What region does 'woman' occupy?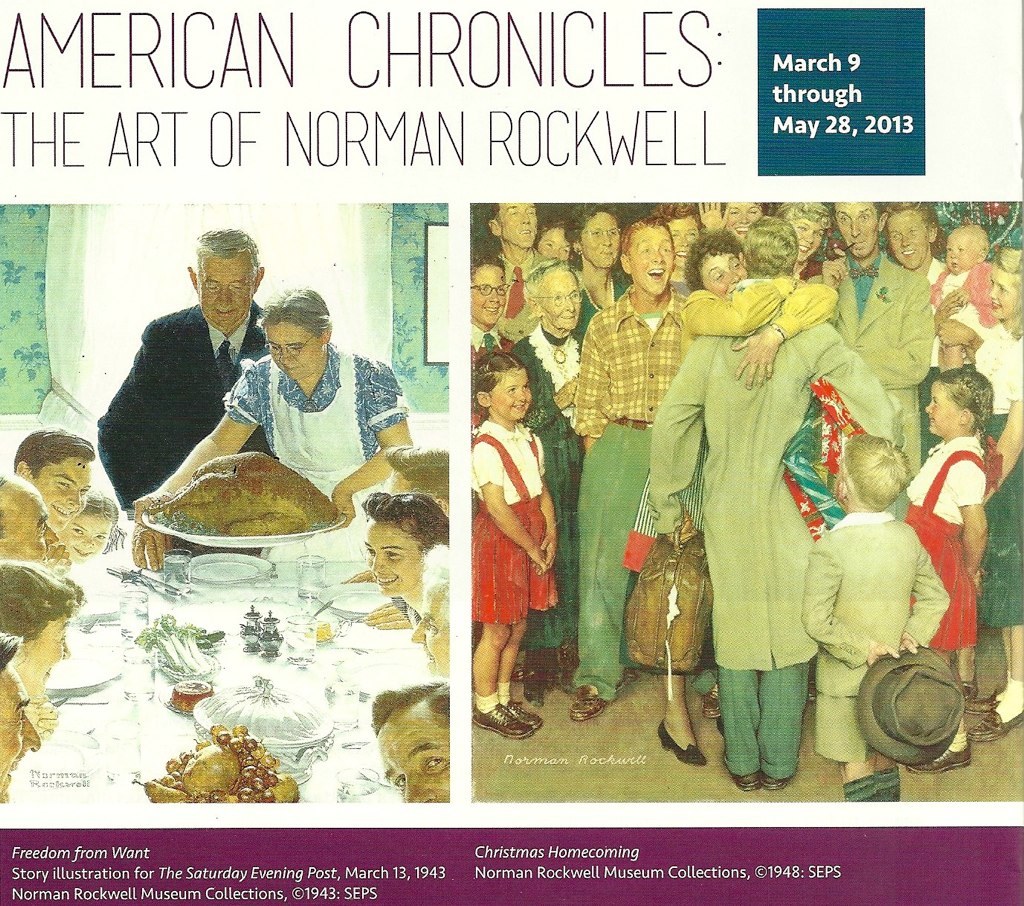
bbox=[569, 198, 638, 327].
